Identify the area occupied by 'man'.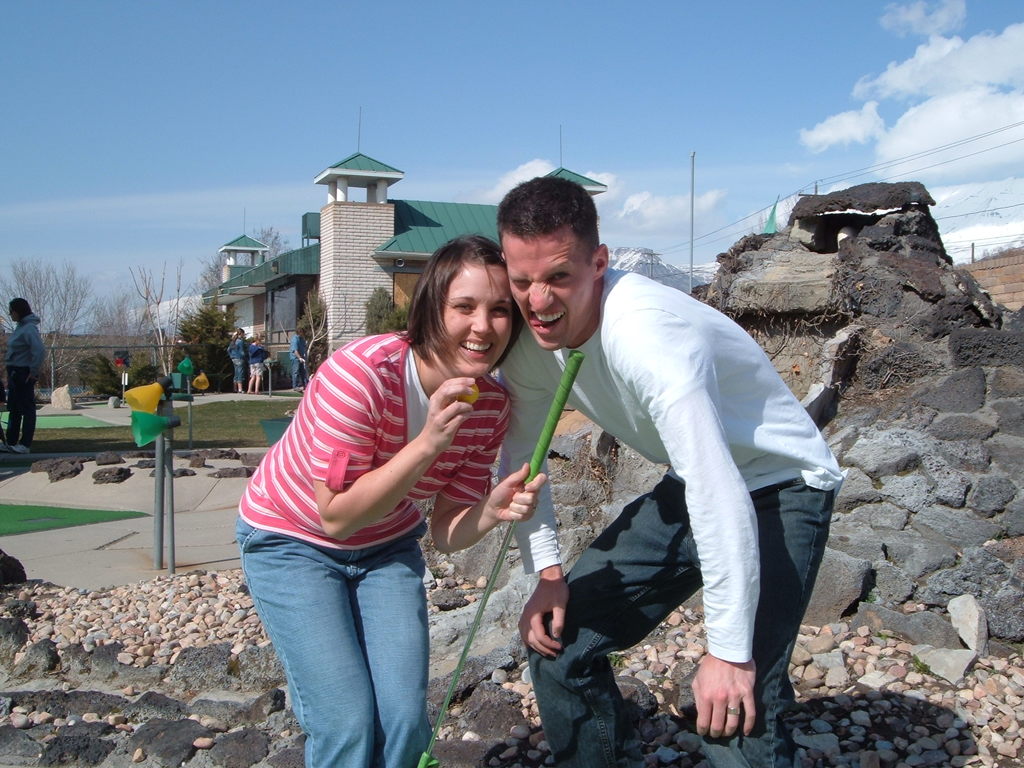
Area: l=292, t=323, r=308, b=390.
